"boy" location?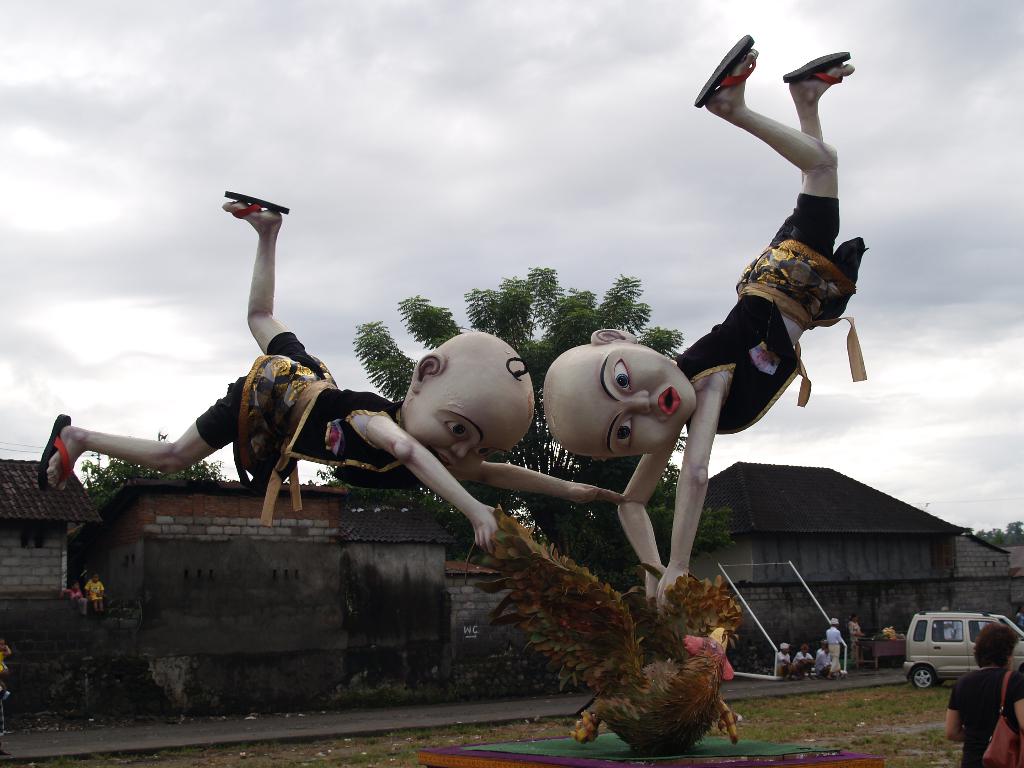
crop(39, 189, 628, 556)
